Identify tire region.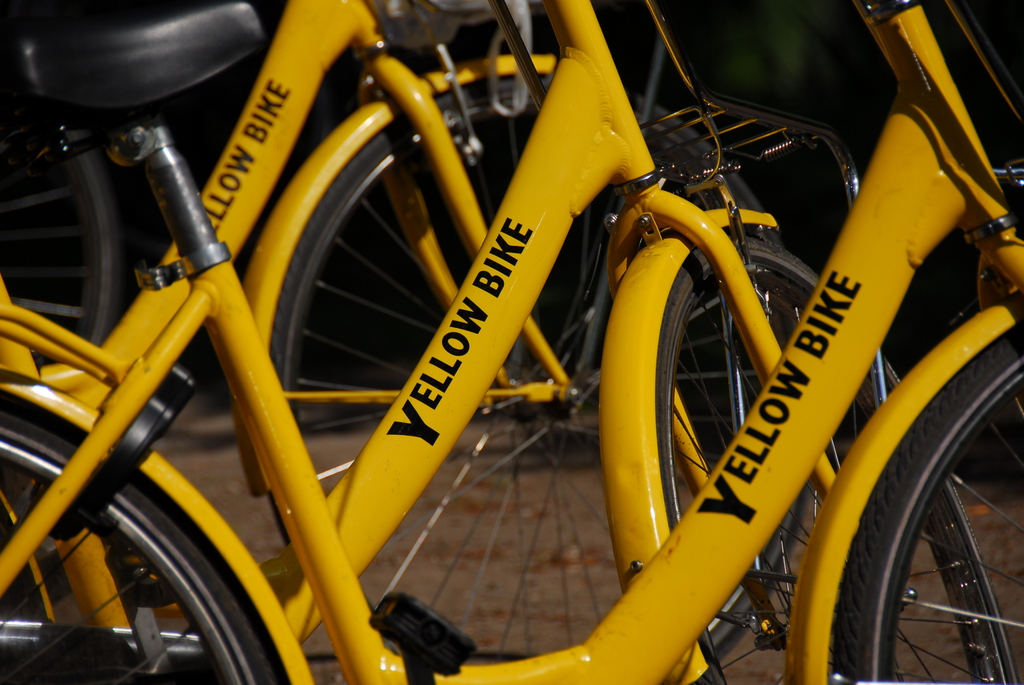
Region: 266/67/782/665.
